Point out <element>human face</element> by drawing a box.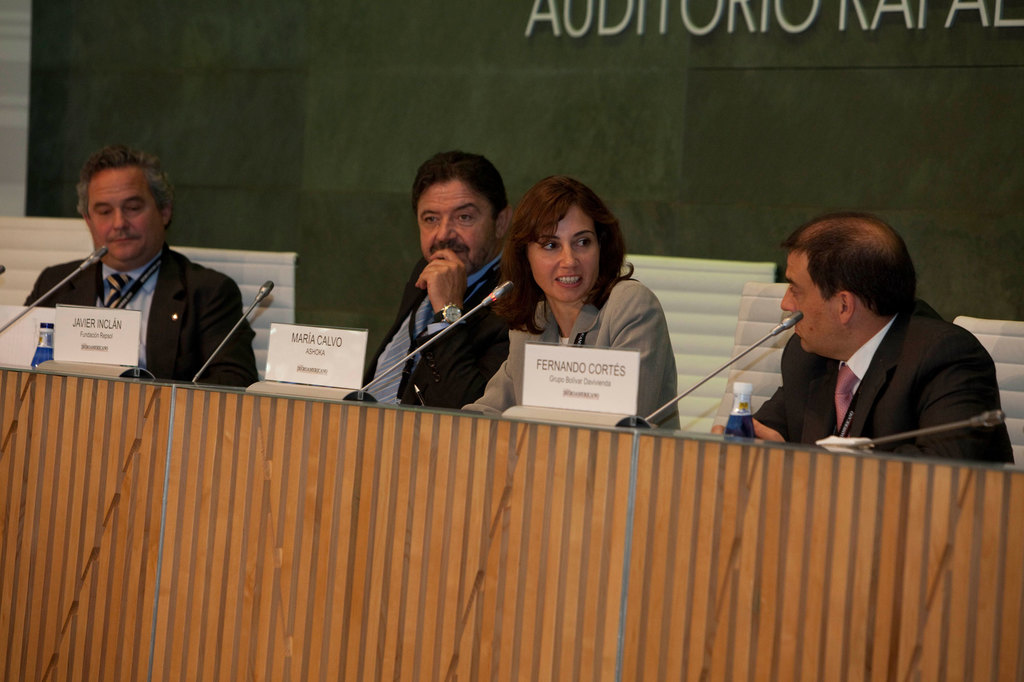
{"left": 419, "top": 180, "right": 498, "bottom": 272}.
